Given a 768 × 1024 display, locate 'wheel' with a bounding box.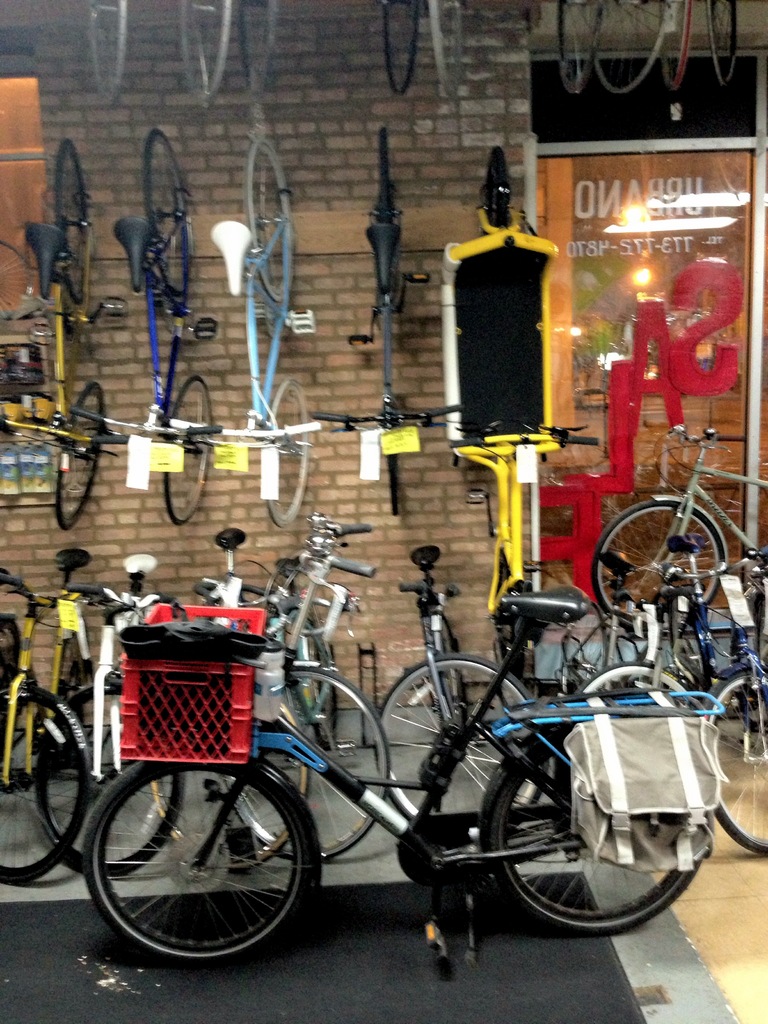
Located: (496, 552, 524, 709).
